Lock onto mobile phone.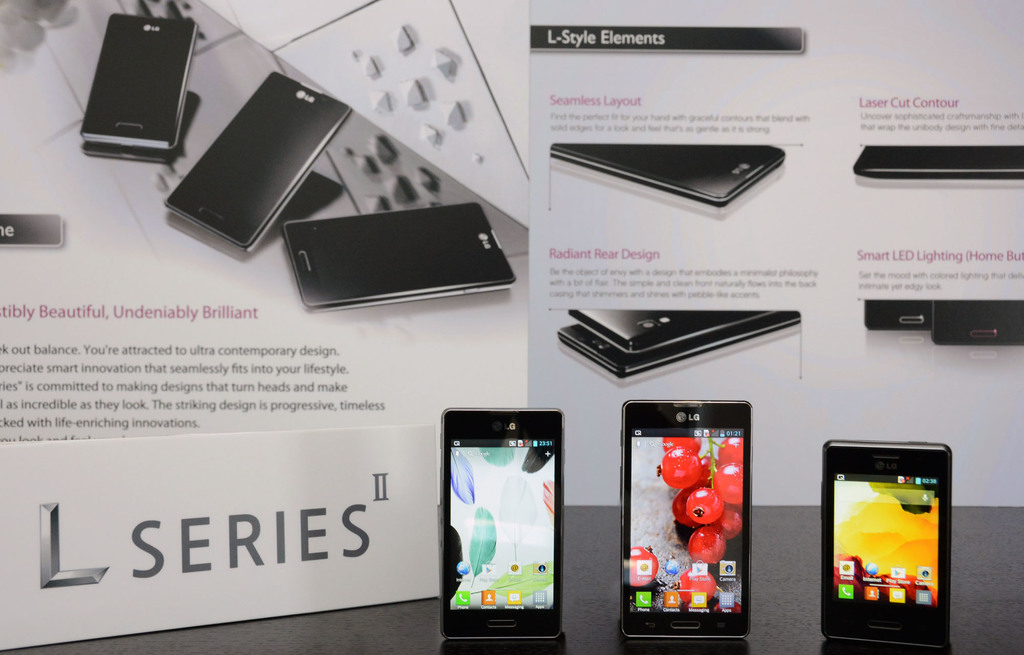
Locked: crop(928, 303, 1023, 346).
